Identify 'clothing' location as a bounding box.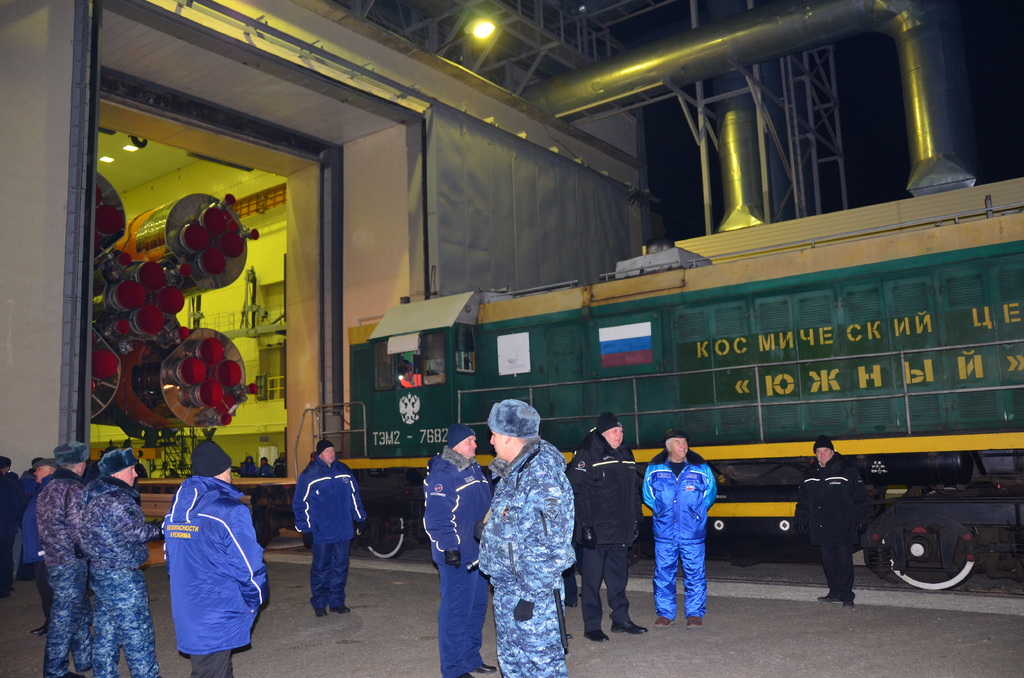
BBox(33, 467, 100, 677).
